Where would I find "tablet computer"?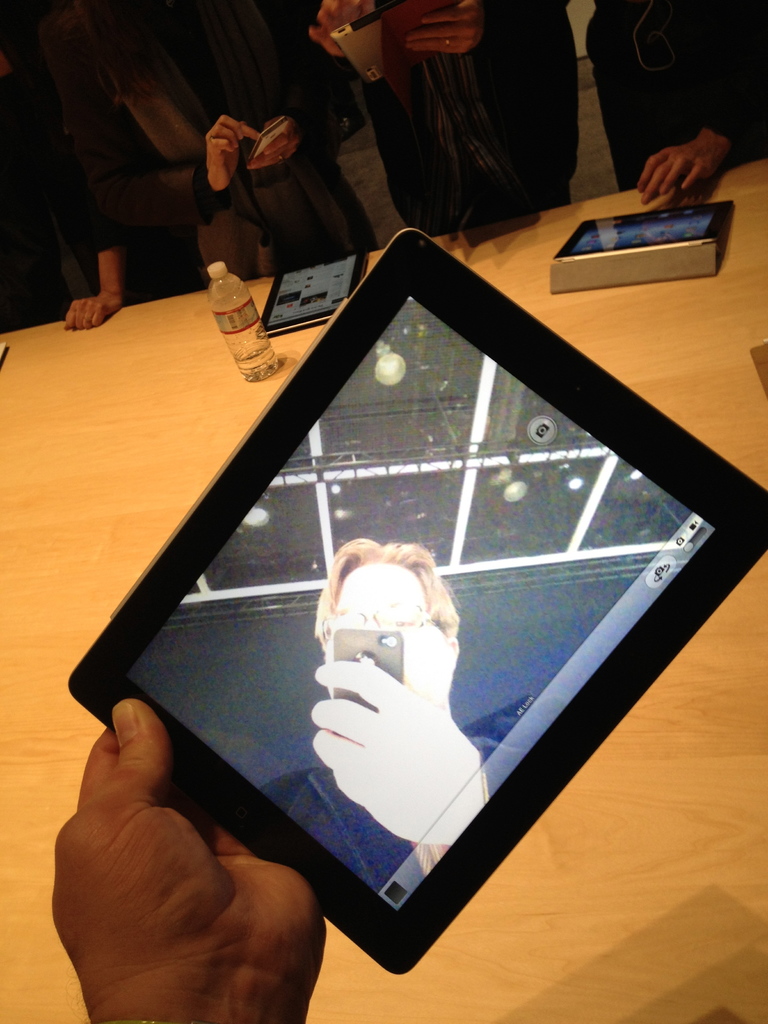
At bbox=(69, 230, 767, 977).
